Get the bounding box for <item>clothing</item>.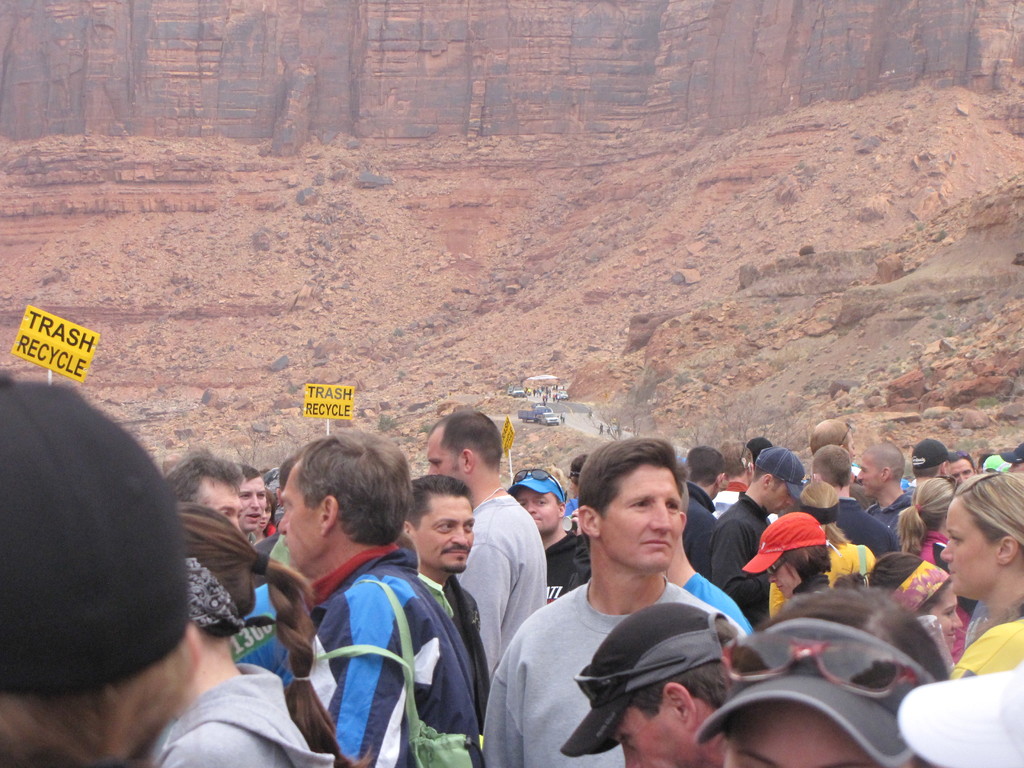
rect(869, 499, 914, 538).
